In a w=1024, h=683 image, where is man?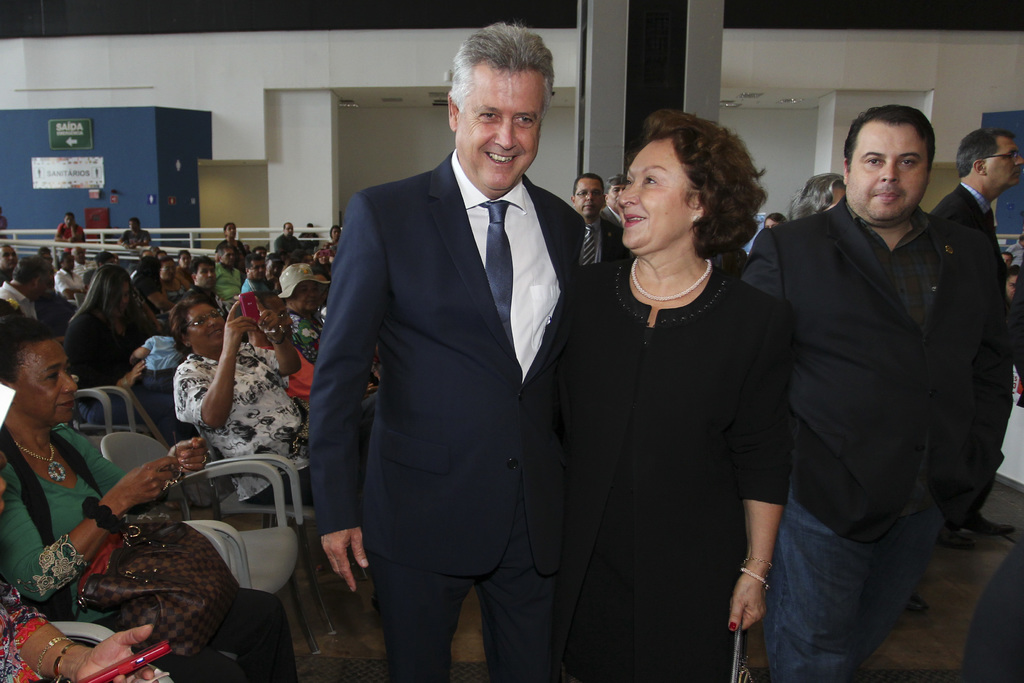
BBox(116, 217, 154, 252).
